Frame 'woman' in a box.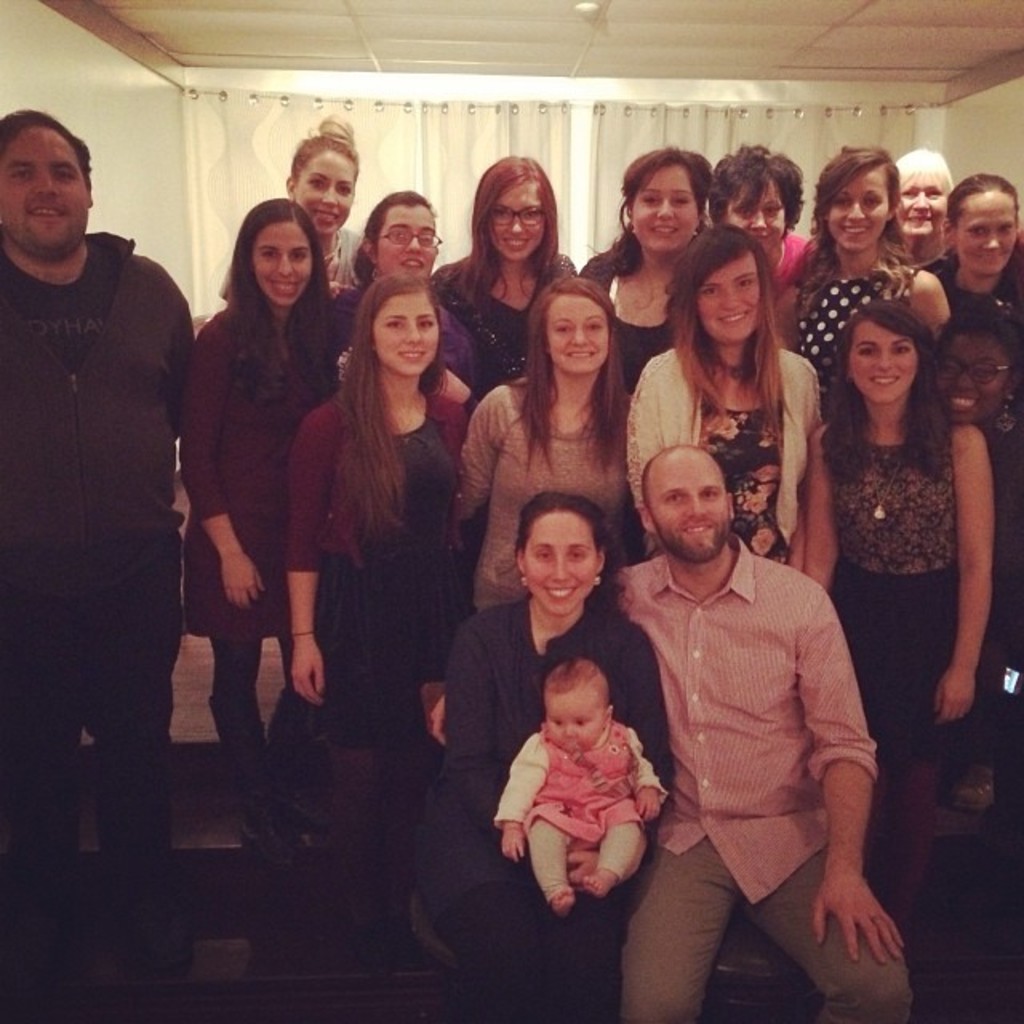
bbox=[219, 109, 370, 312].
